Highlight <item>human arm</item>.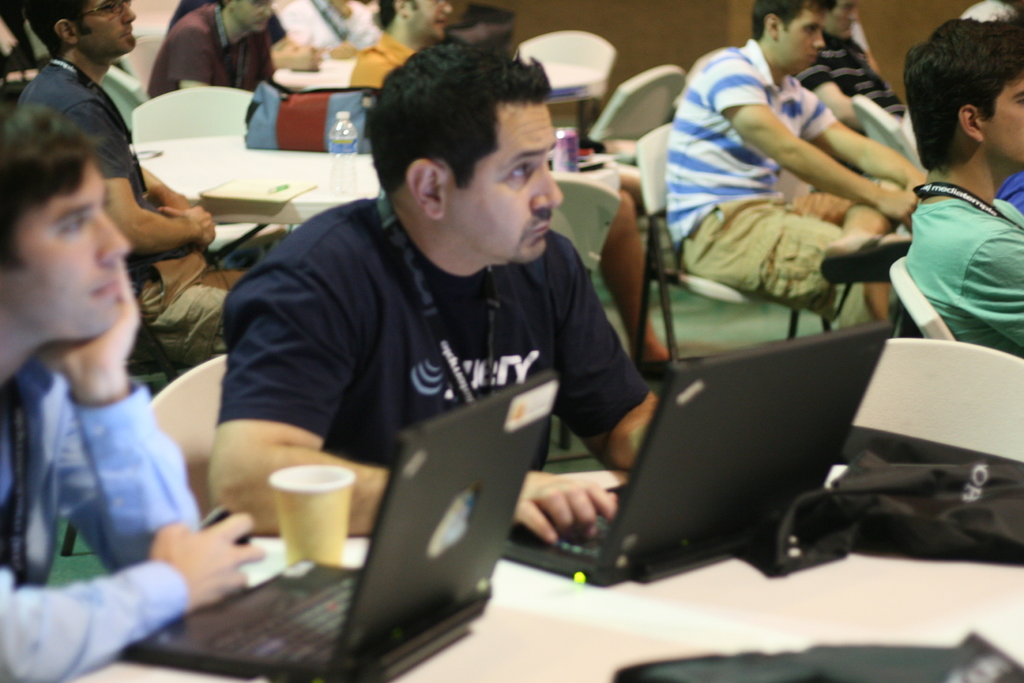
Highlighted region: (68,105,219,252).
